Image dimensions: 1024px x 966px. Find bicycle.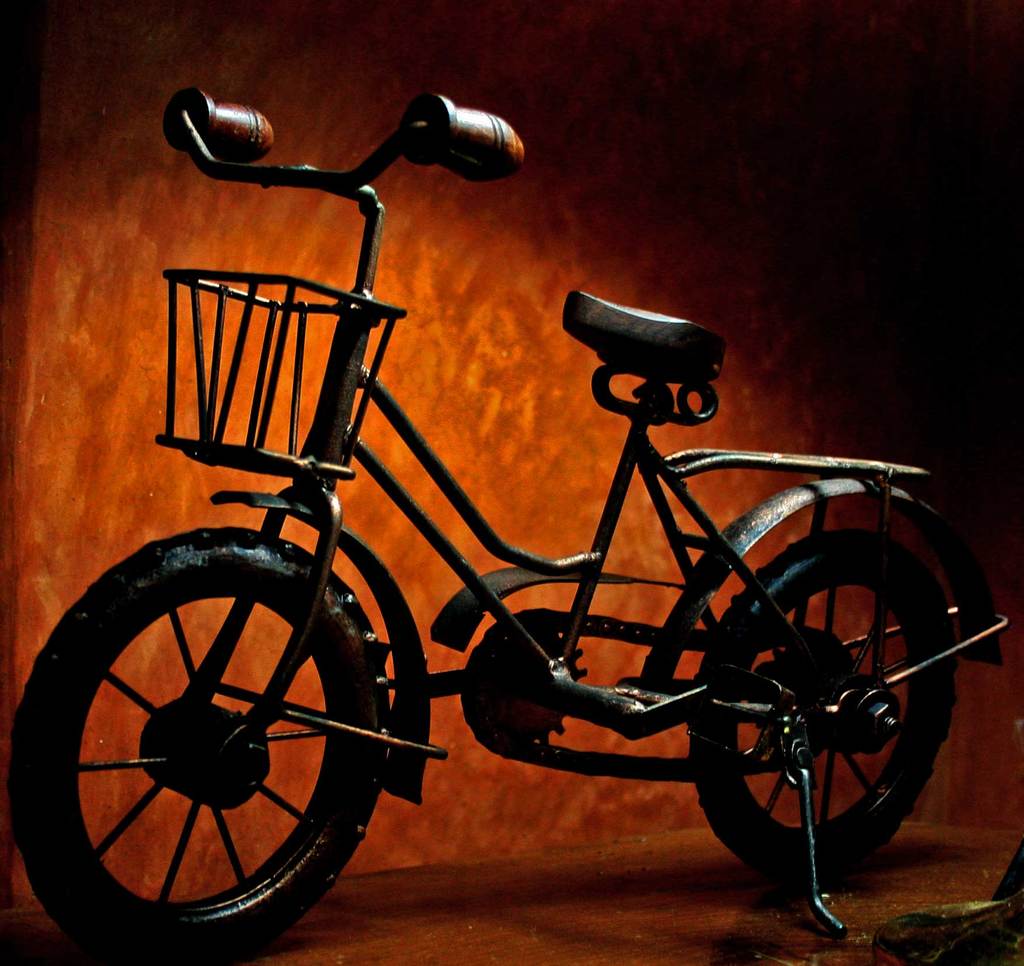
3:154:974:938.
